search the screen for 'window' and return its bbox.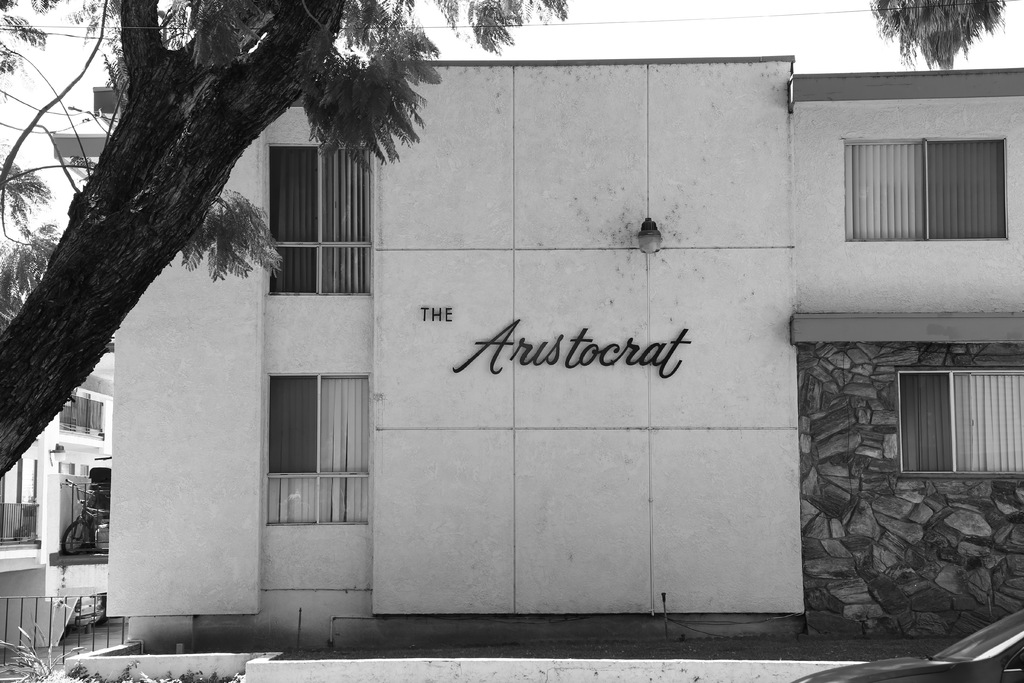
Found: 267,373,373,531.
